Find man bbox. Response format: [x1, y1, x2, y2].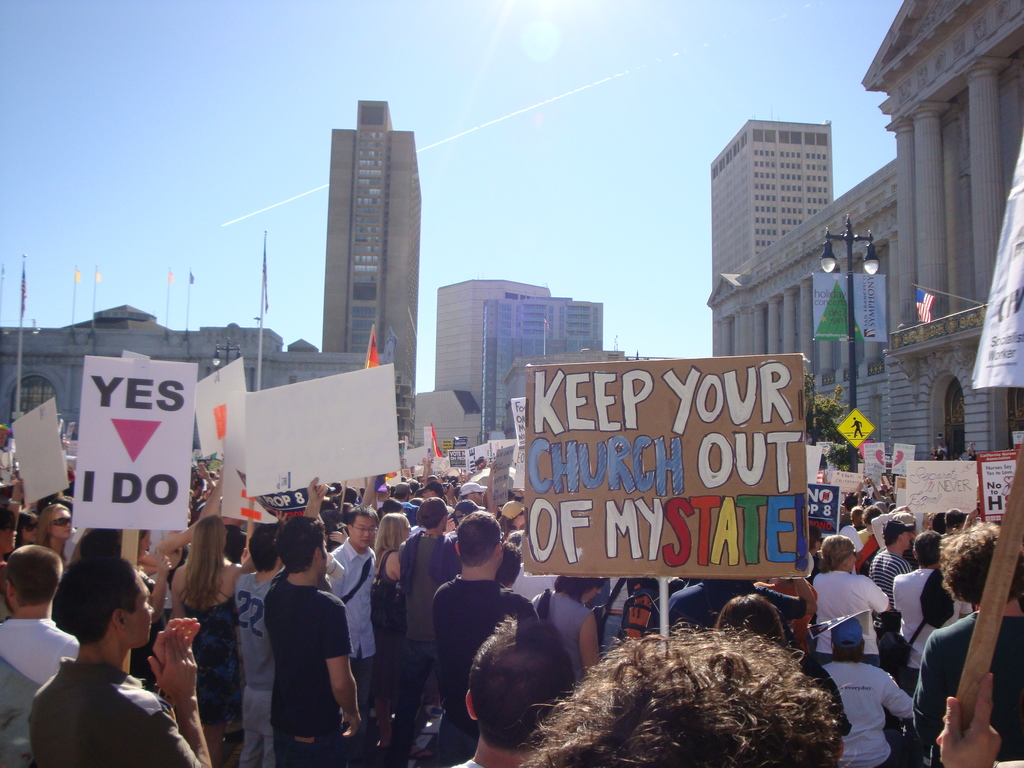
[426, 484, 529, 744].
